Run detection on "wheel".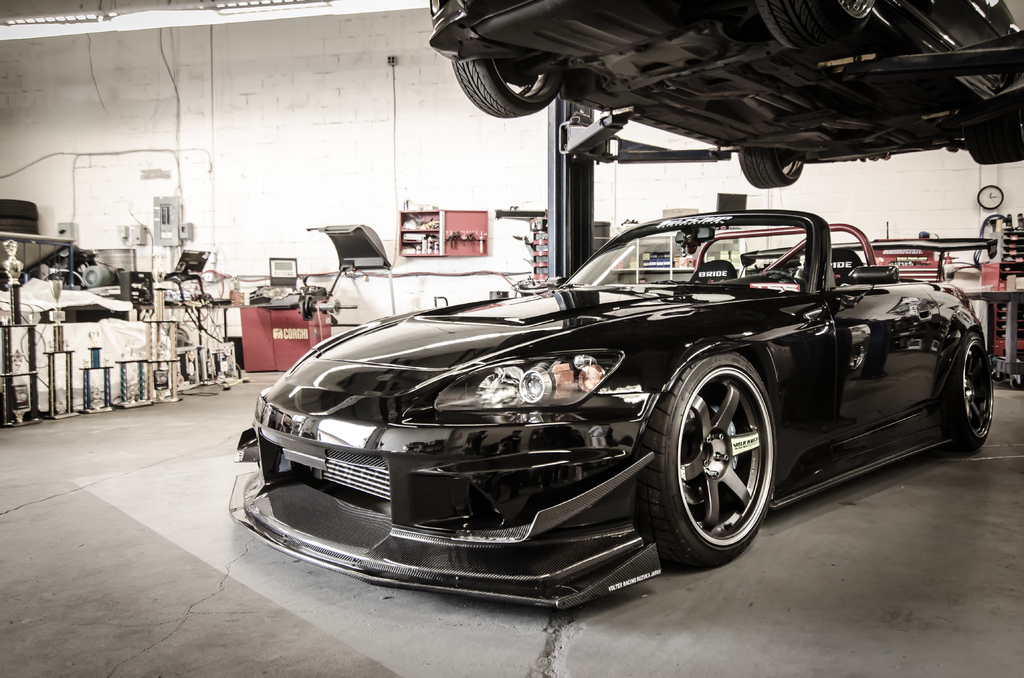
Result: (left=652, top=349, right=776, bottom=569).
